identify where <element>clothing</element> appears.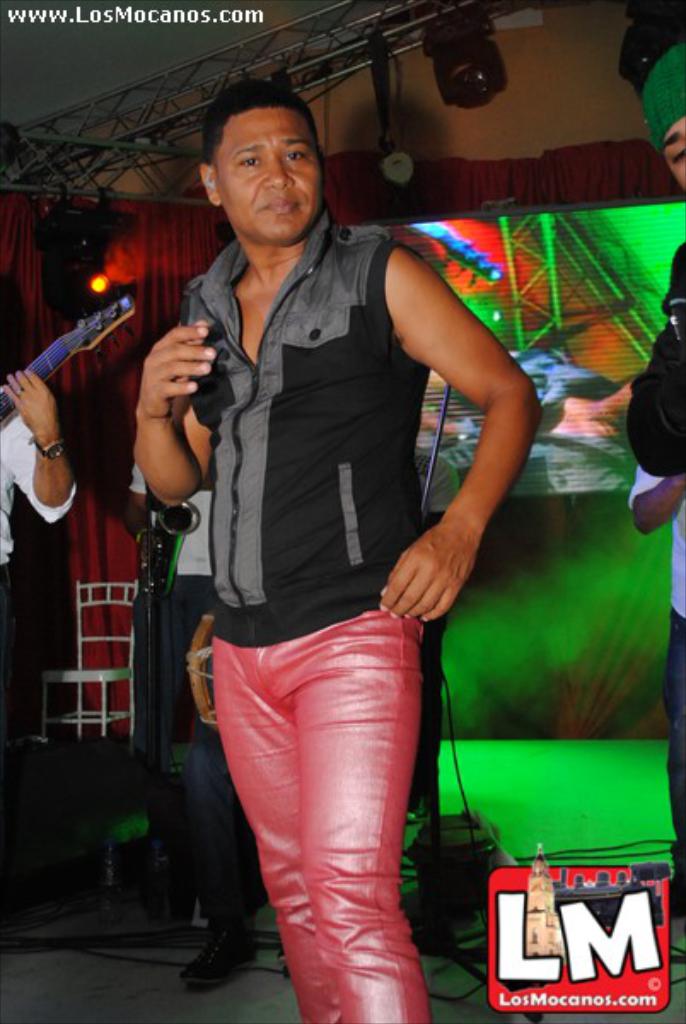
Appears at <bbox>408, 445, 459, 903</bbox>.
